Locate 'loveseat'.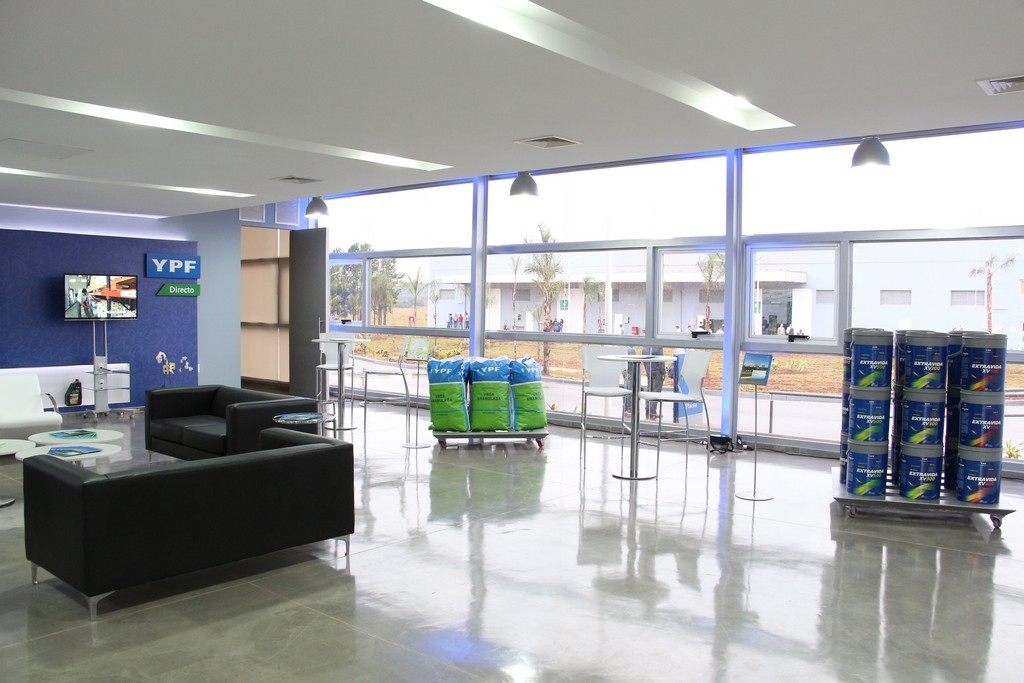
Bounding box: select_region(146, 383, 316, 461).
